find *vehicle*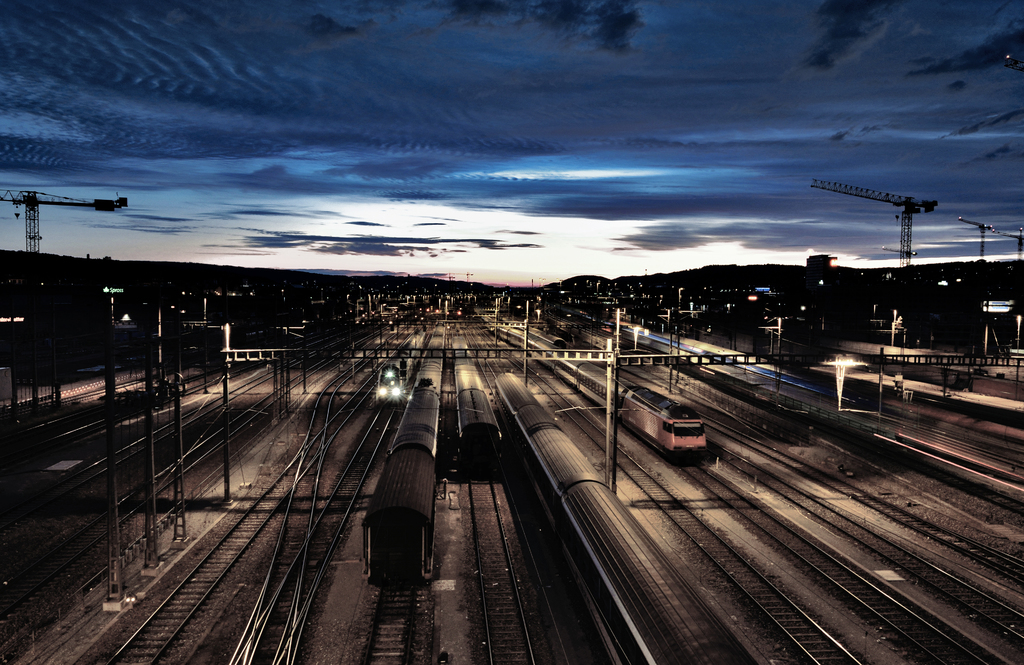
473 300 718 467
